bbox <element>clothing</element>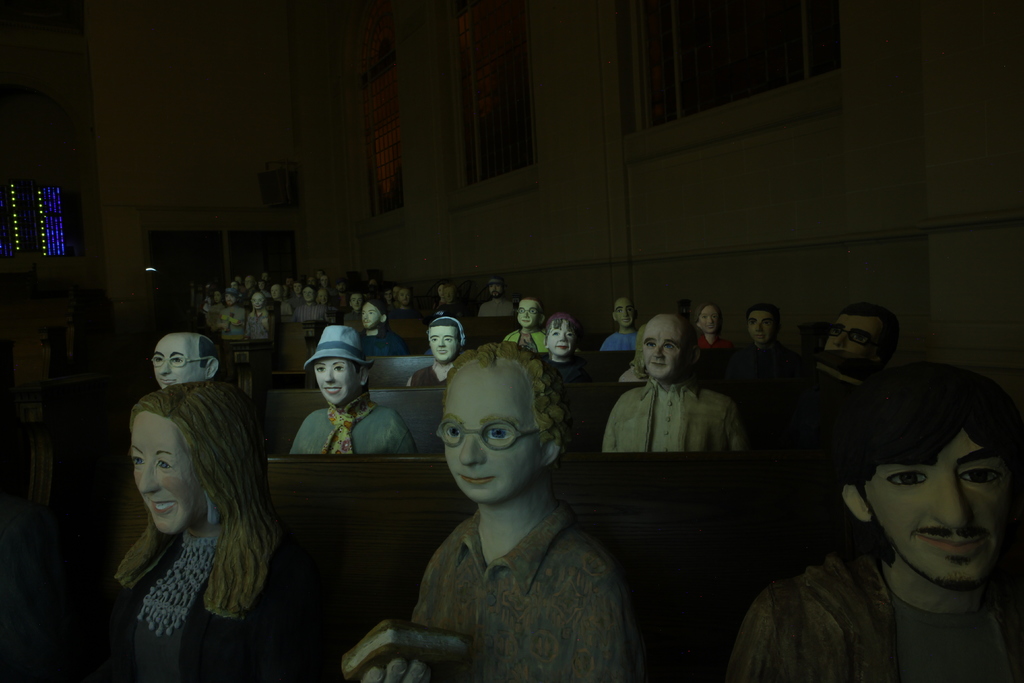
(604,378,748,457)
